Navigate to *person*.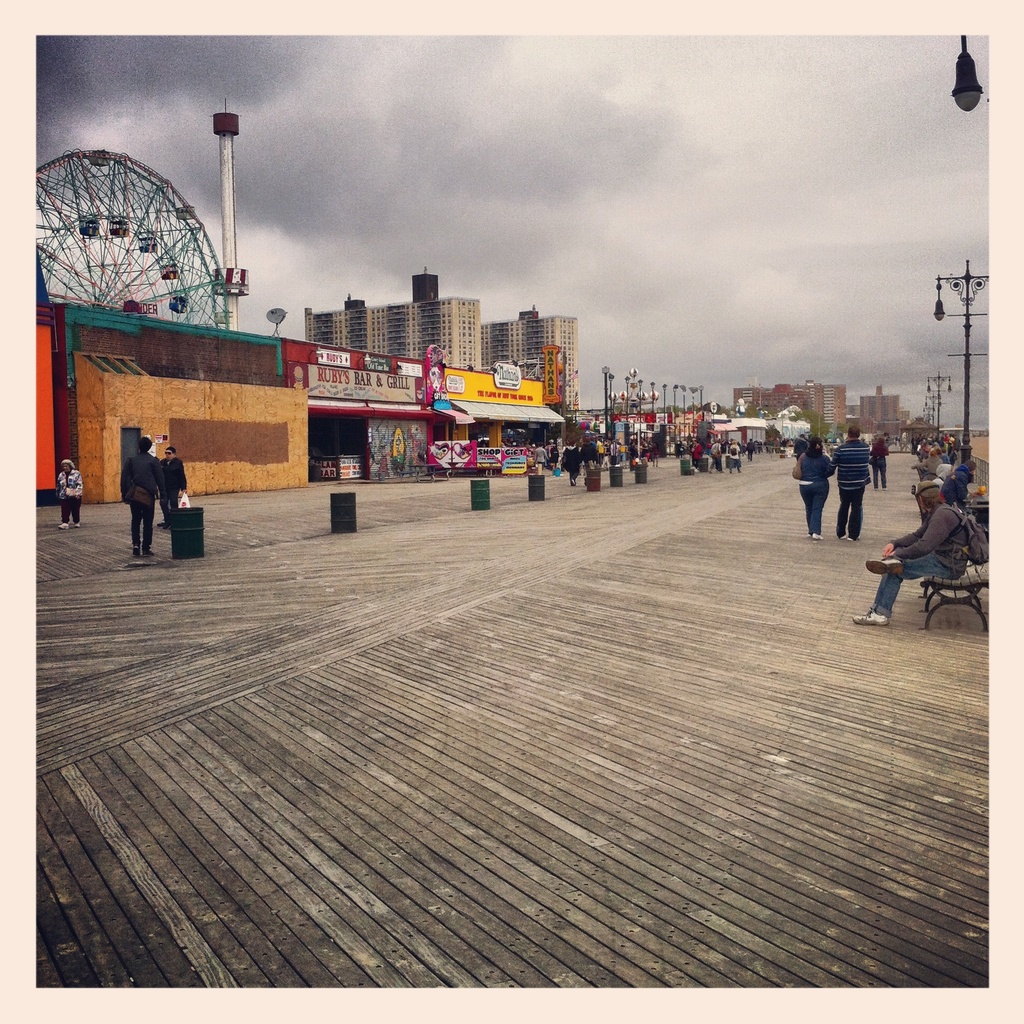
Navigation target: bbox=[626, 442, 636, 473].
